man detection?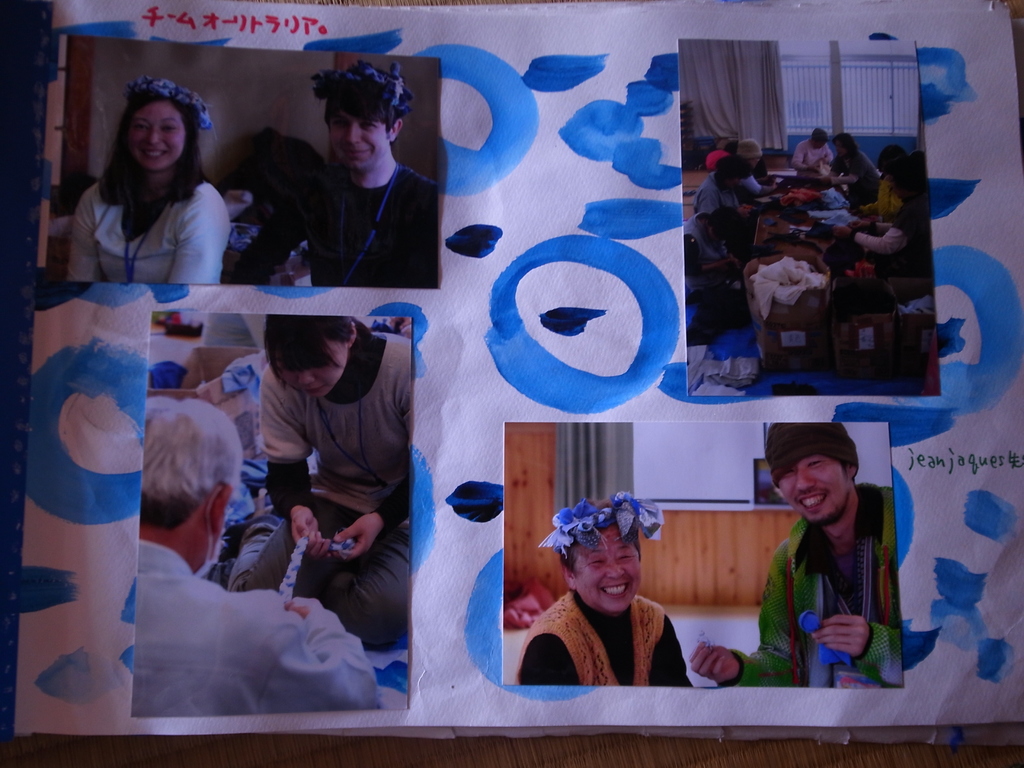
[left=253, top=77, right=440, bottom=275]
